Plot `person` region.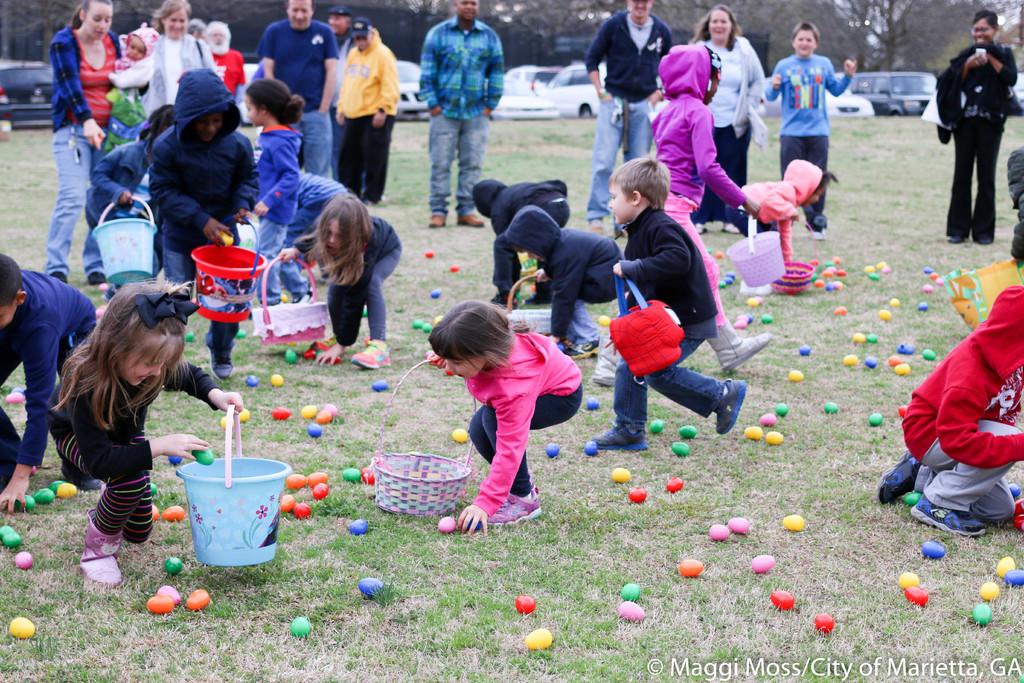
Plotted at locate(187, 18, 205, 39).
